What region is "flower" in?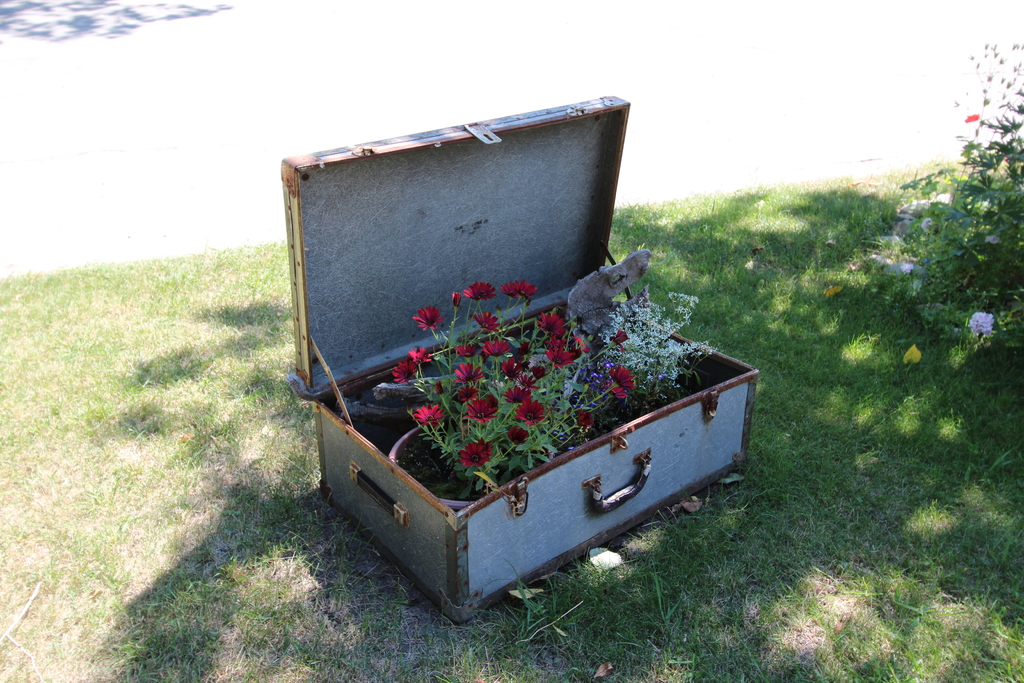
413:305:444:331.
